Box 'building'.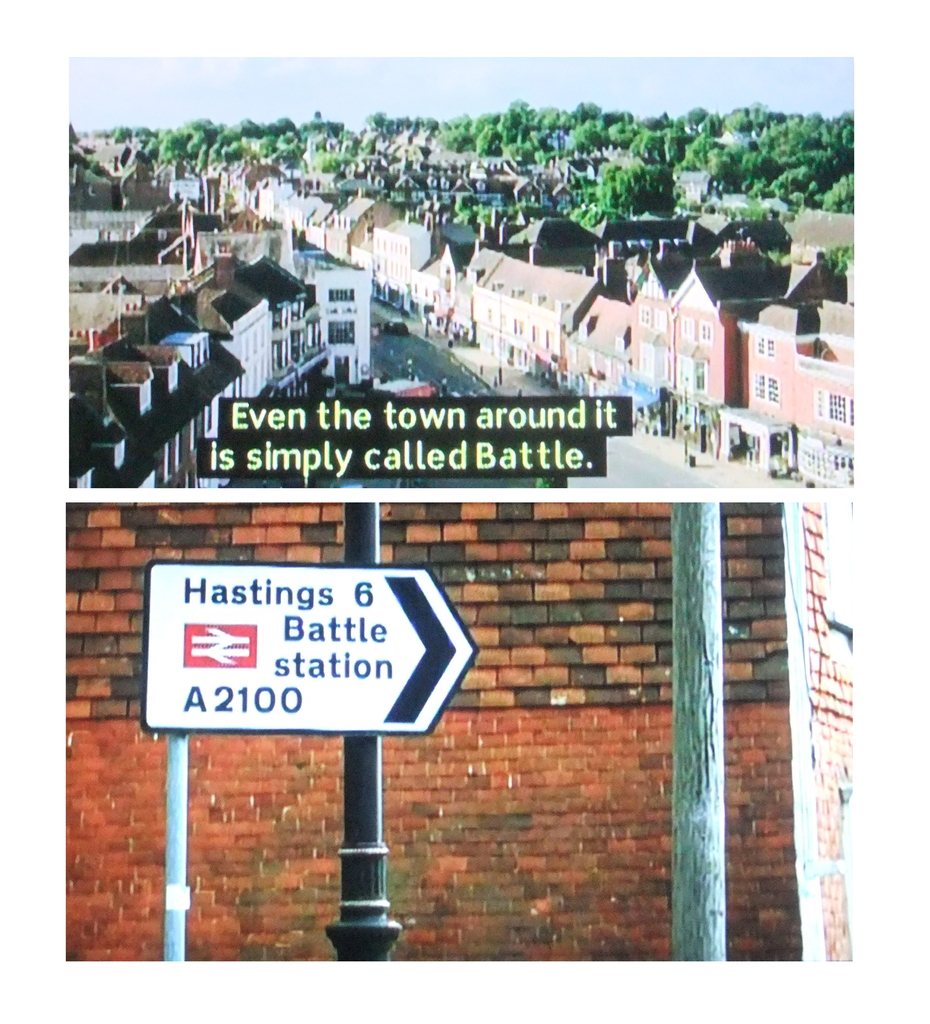
select_region(184, 278, 275, 424).
